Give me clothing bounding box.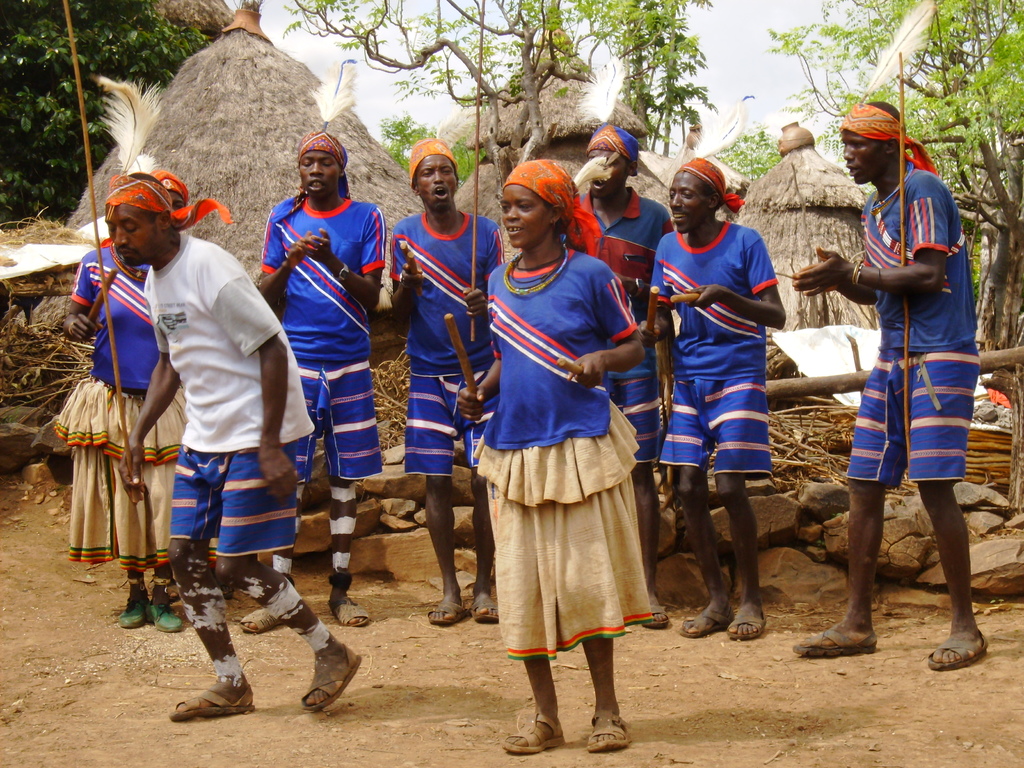
crop(566, 184, 678, 462).
